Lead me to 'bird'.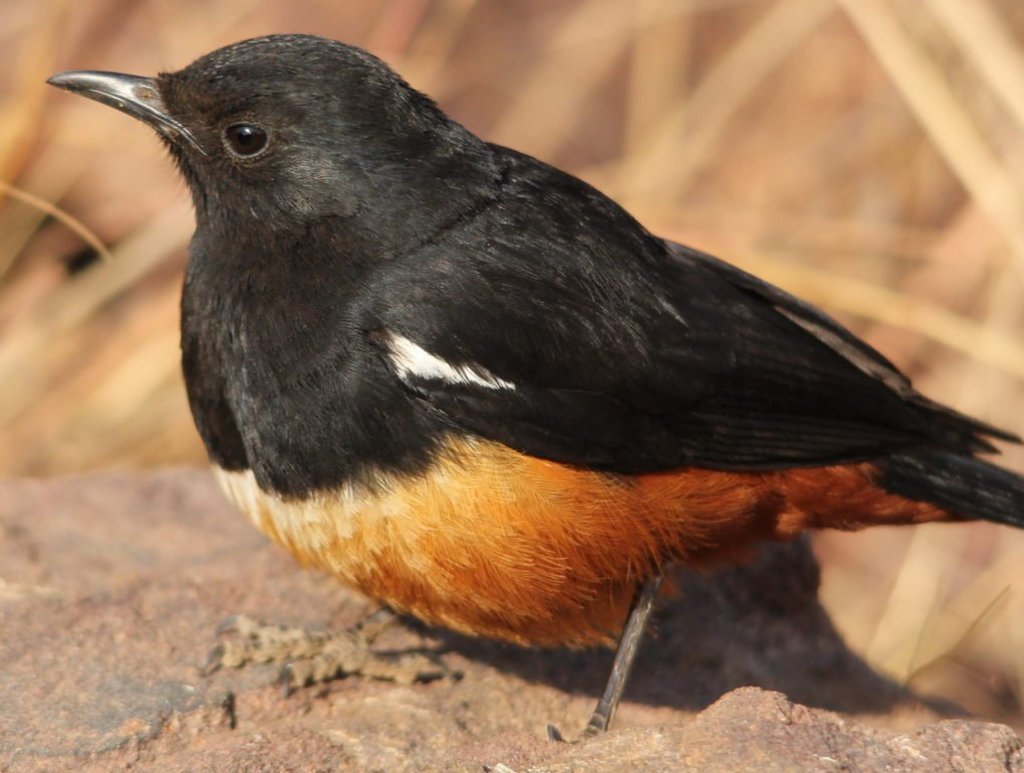
Lead to left=12, top=17, right=1012, bottom=751.
